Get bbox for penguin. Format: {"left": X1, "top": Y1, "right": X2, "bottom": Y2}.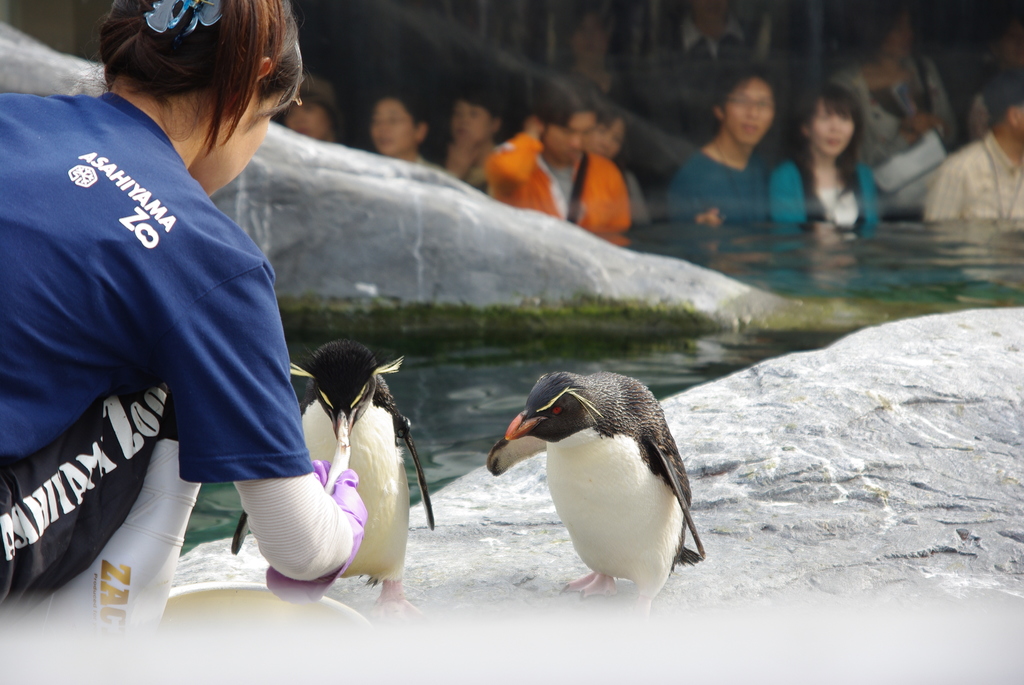
{"left": 477, "top": 374, "right": 709, "bottom": 604}.
